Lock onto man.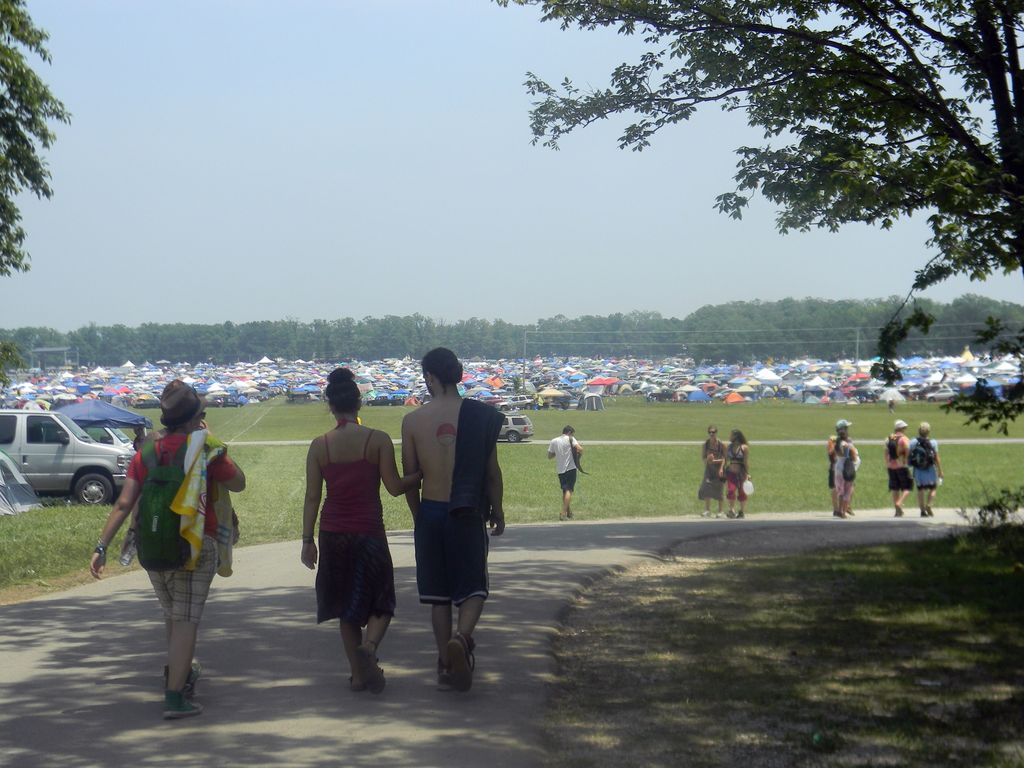
Locked: {"x1": 394, "y1": 357, "x2": 501, "y2": 682}.
